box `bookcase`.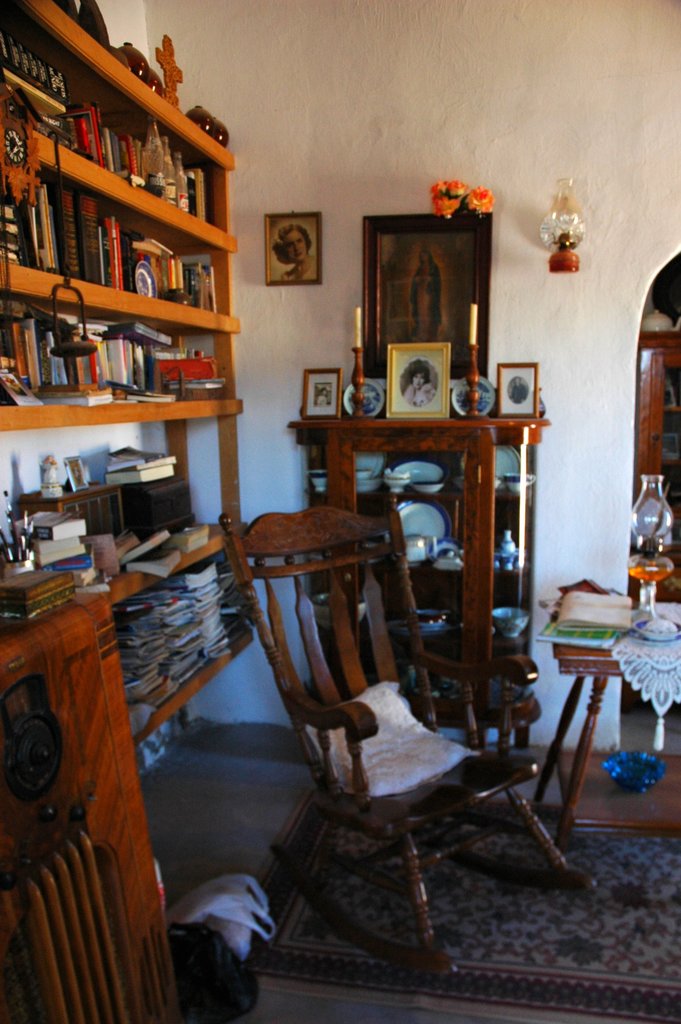
region(0, 0, 233, 746).
